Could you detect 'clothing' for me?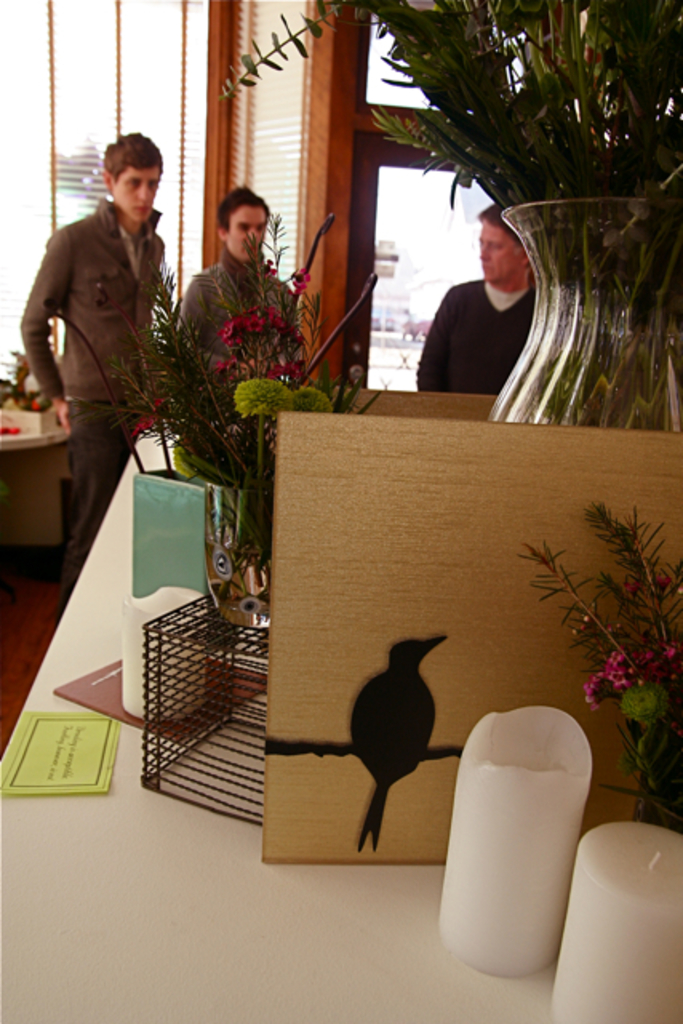
Detection result: (x1=19, y1=197, x2=173, y2=586).
